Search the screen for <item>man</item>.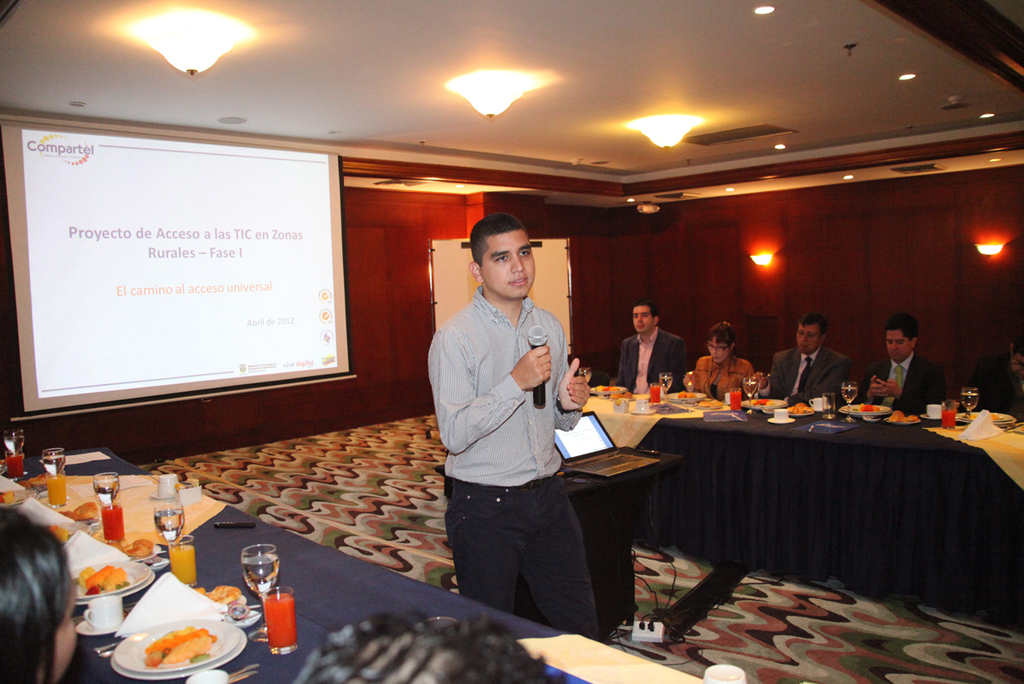
Found at Rect(608, 303, 690, 401).
